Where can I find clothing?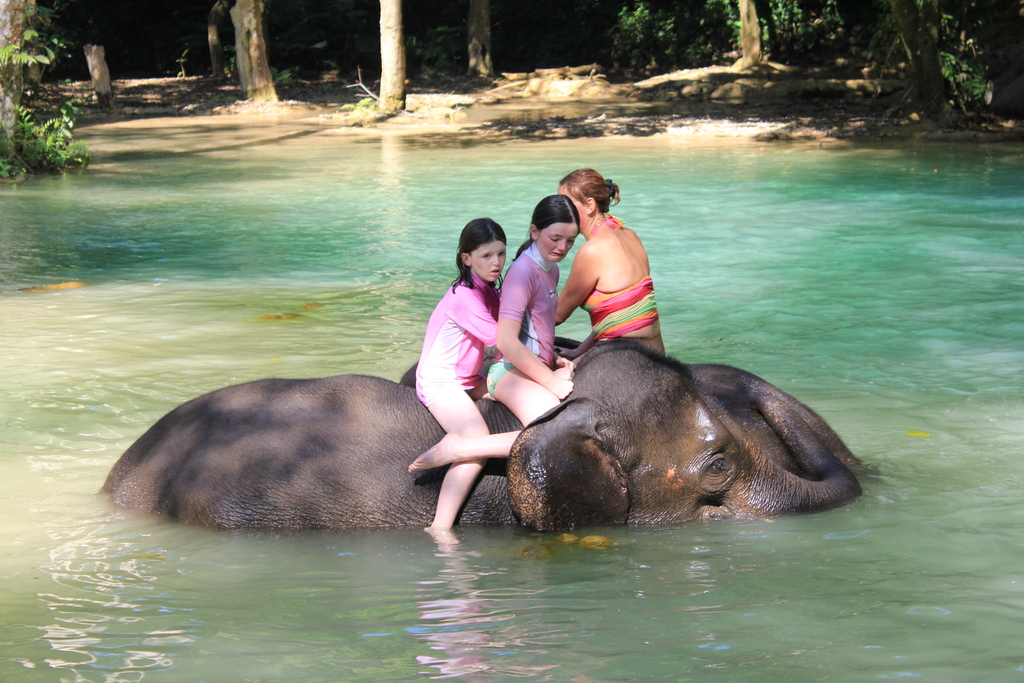
You can find it at left=406, top=273, right=501, bottom=411.
